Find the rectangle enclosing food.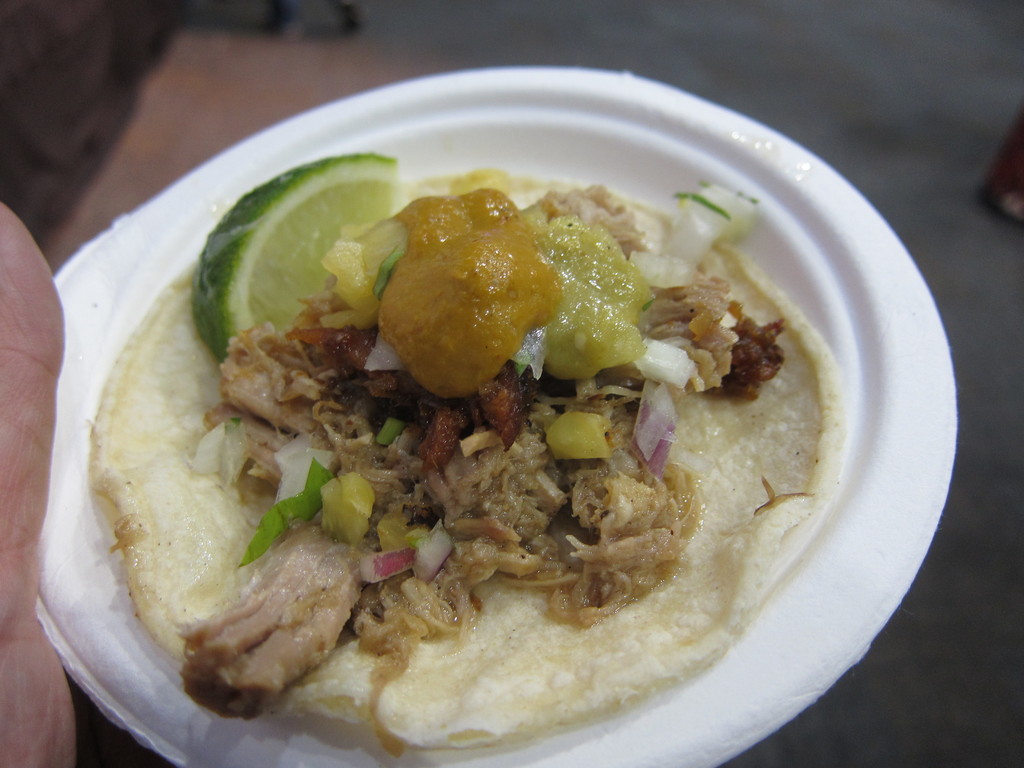
76 150 843 760.
